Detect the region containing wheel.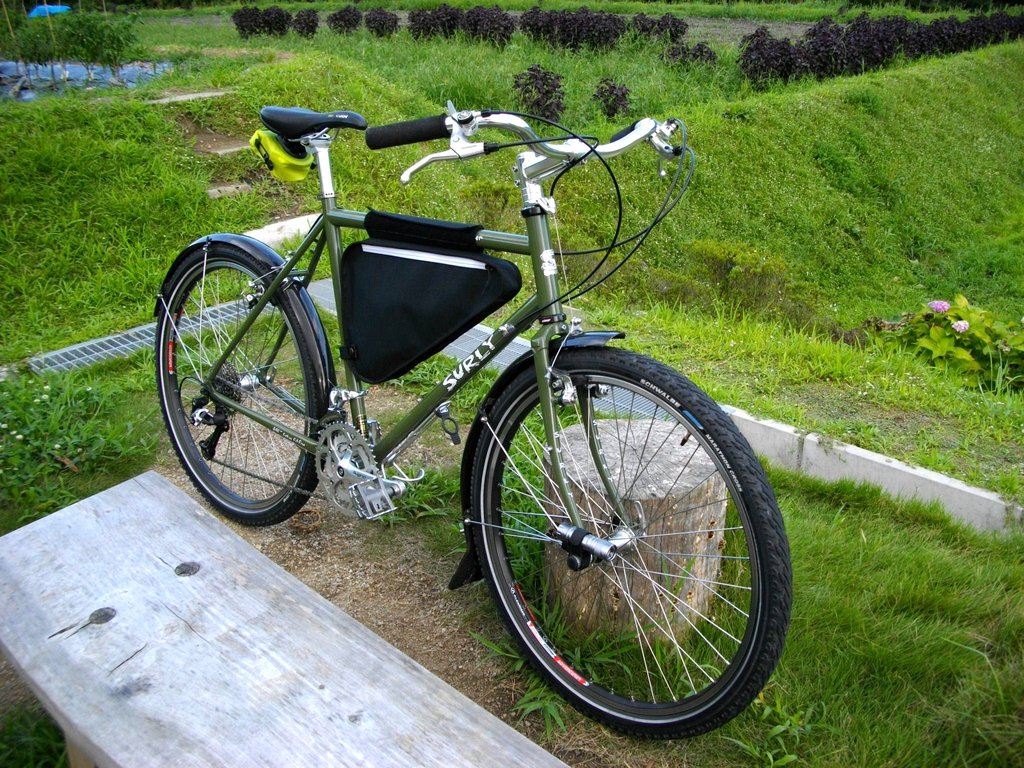
bbox(156, 241, 329, 526).
